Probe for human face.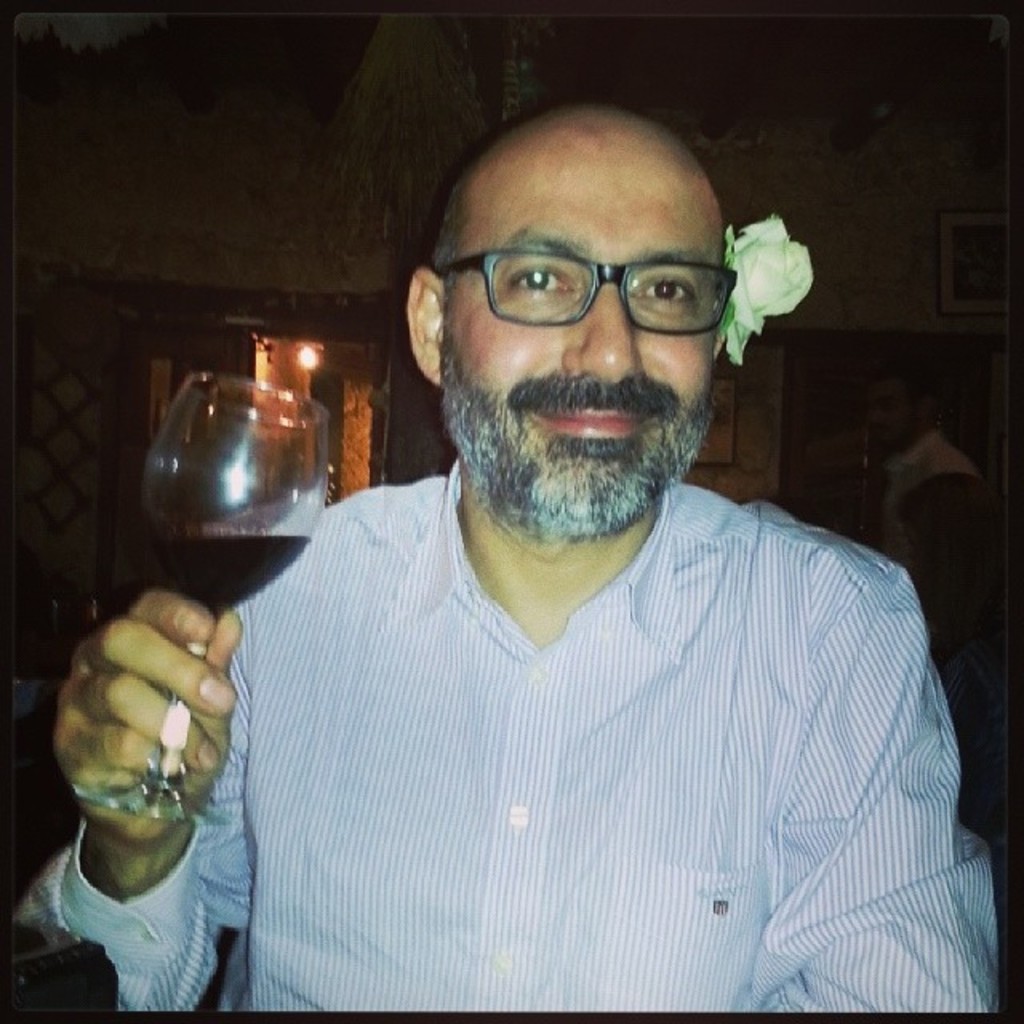
Probe result: rect(443, 149, 710, 544).
